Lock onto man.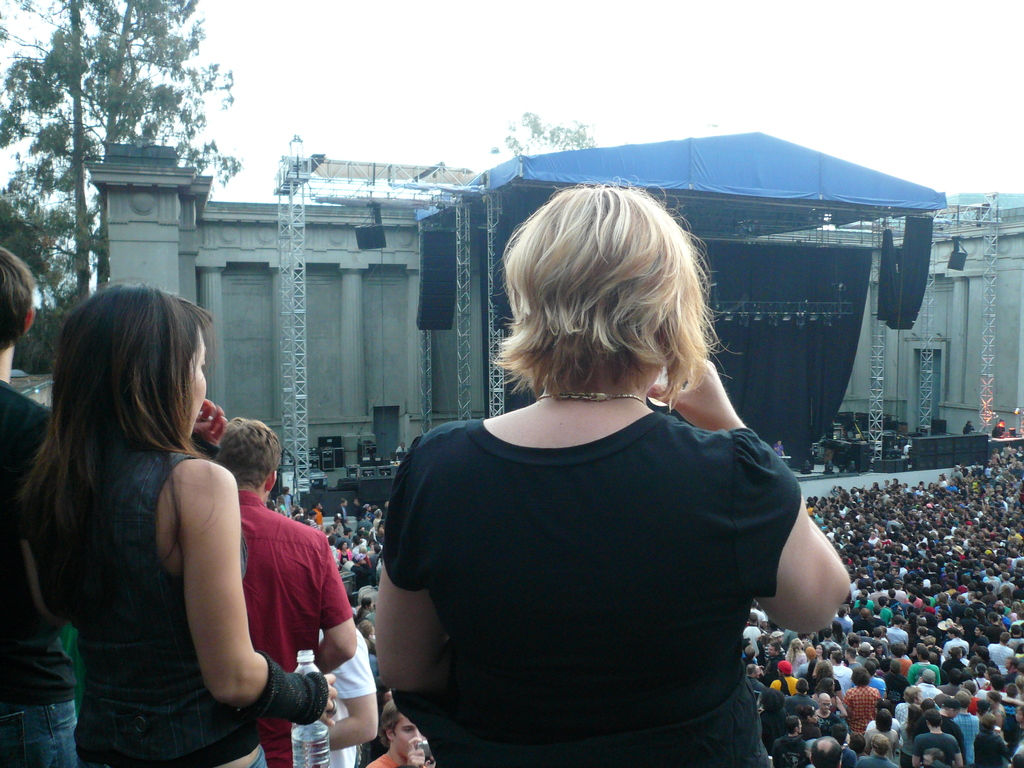
Locked: BBox(206, 417, 365, 767).
